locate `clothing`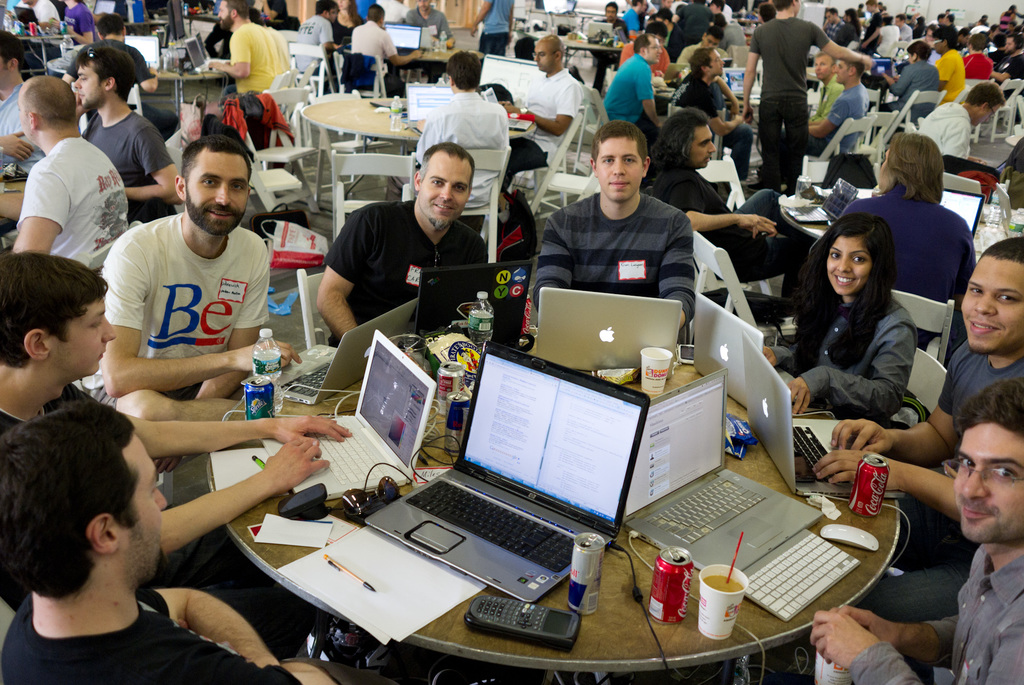
[x1=104, y1=209, x2=271, y2=410]
